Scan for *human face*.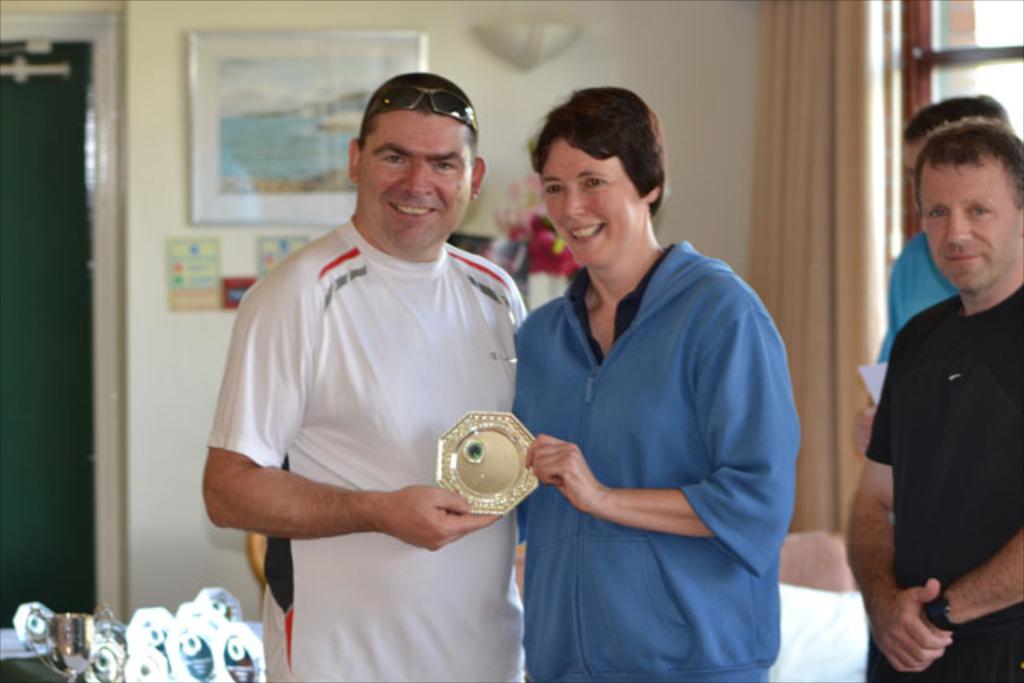
Scan result: 922:157:1019:298.
